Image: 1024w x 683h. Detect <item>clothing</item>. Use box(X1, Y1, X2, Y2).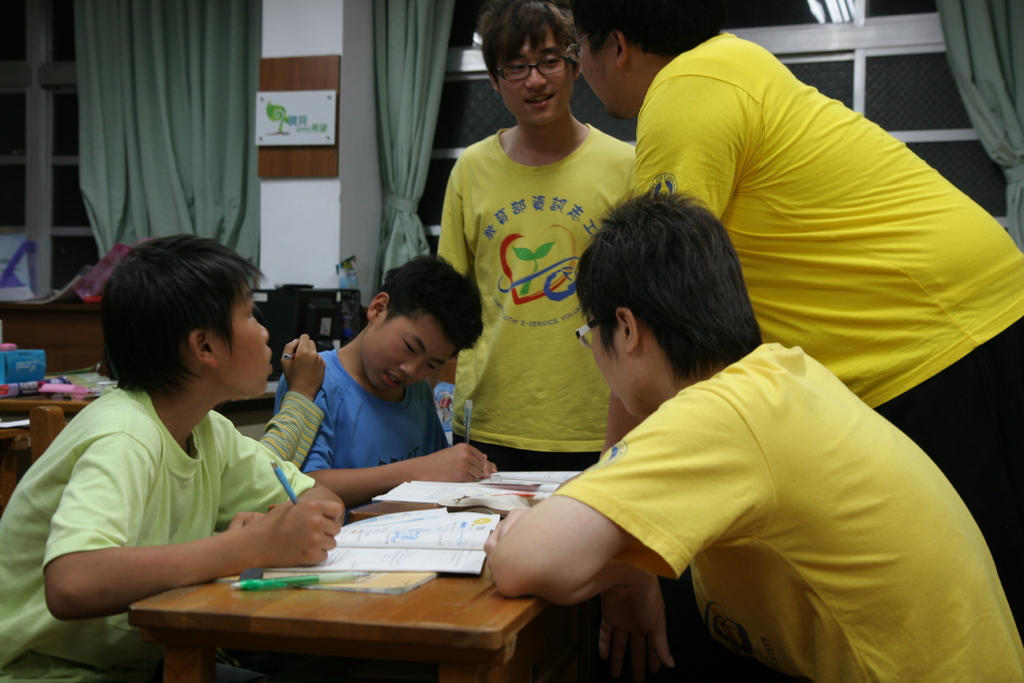
box(435, 121, 632, 474).
